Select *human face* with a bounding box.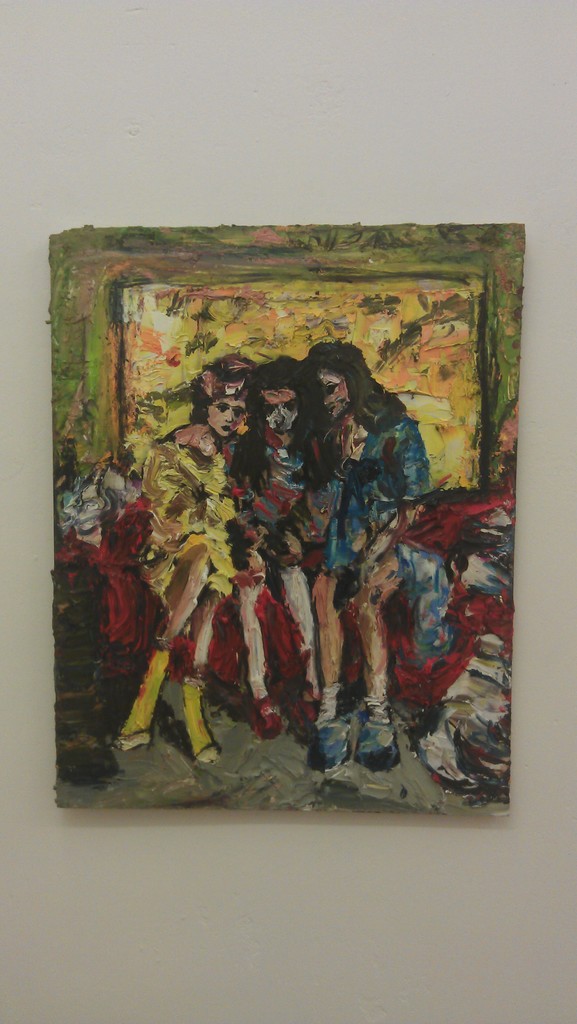
region(202, 398, 245, 436).
